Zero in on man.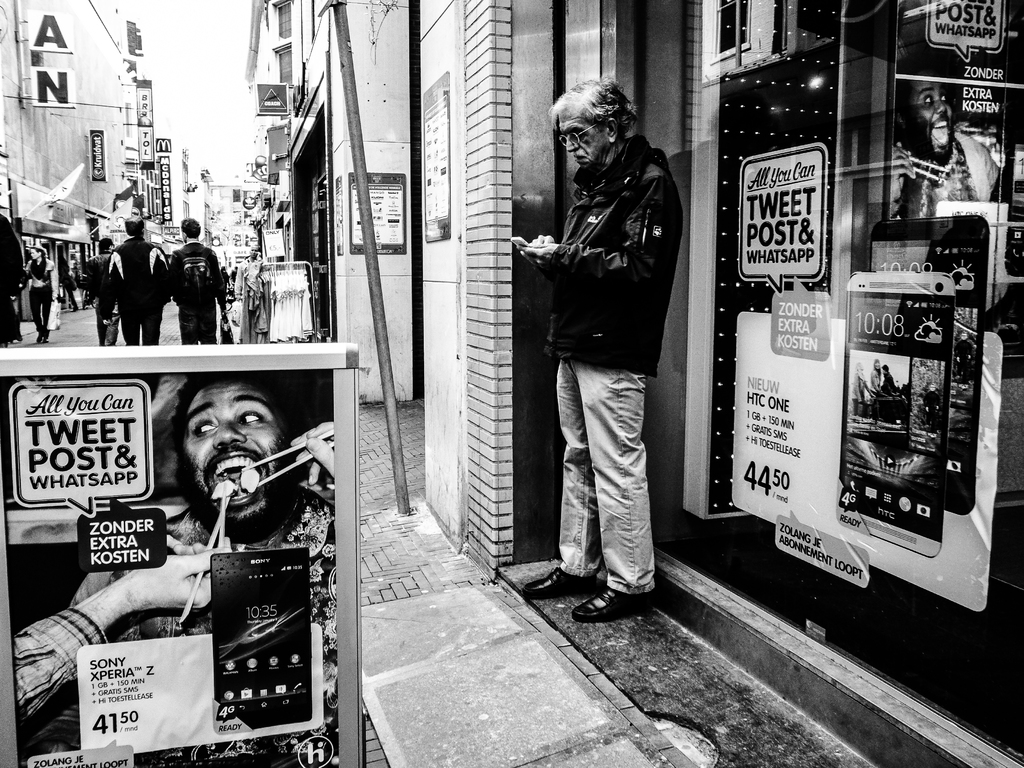
Zeroed in: region(164, 214, 230, 346).
